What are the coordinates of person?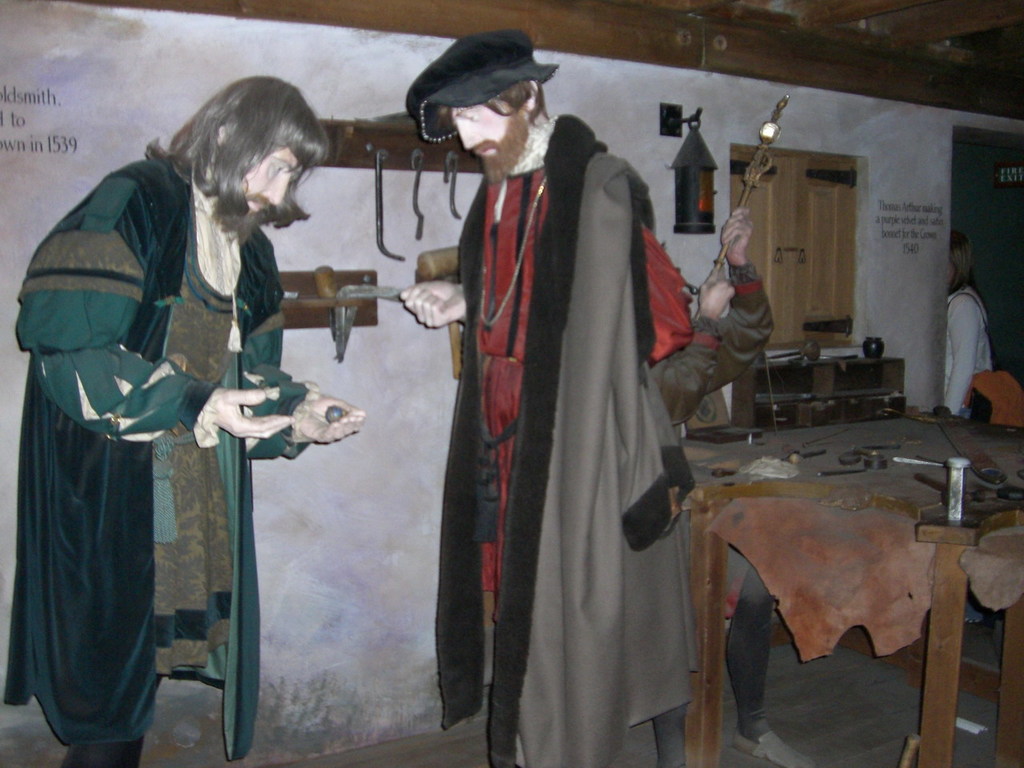
14/87/328/767.
